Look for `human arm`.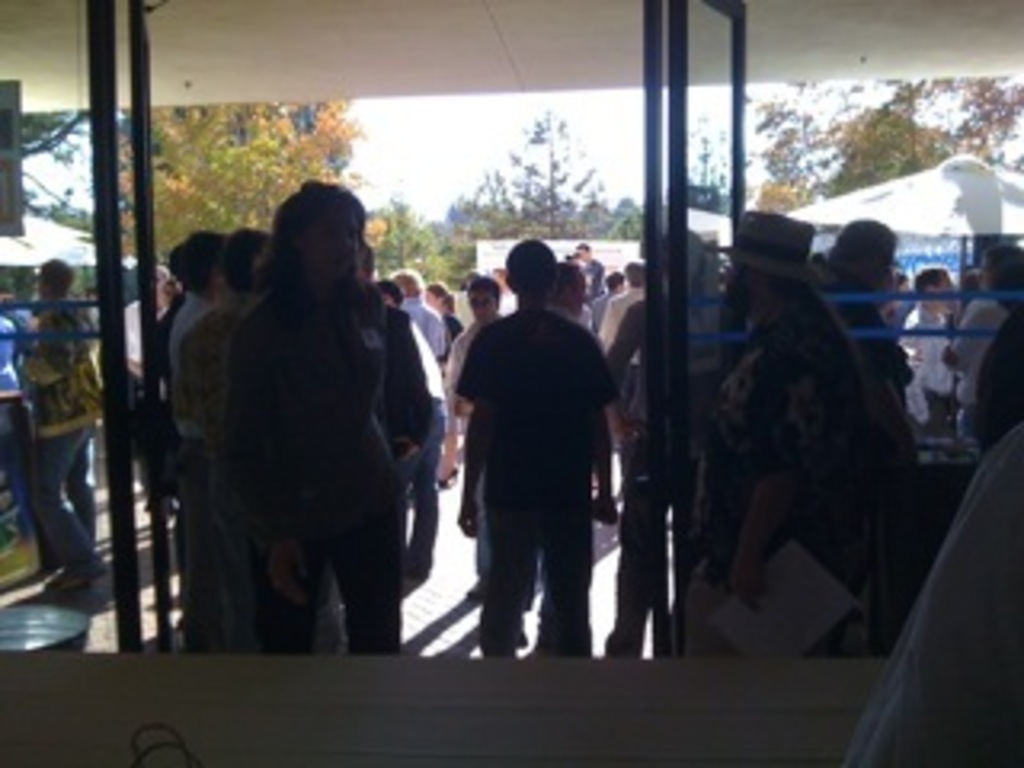
Found: crop(381, 317, 429, 474).
